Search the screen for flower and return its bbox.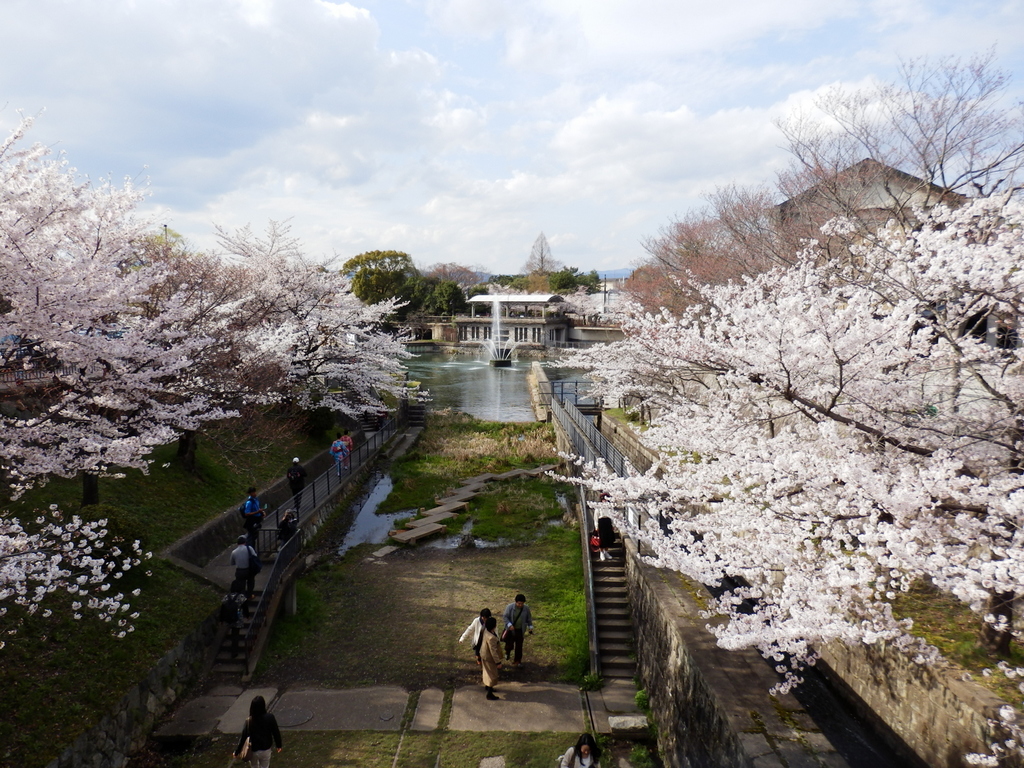
Found: bbox(72, 599, 87, 610).
